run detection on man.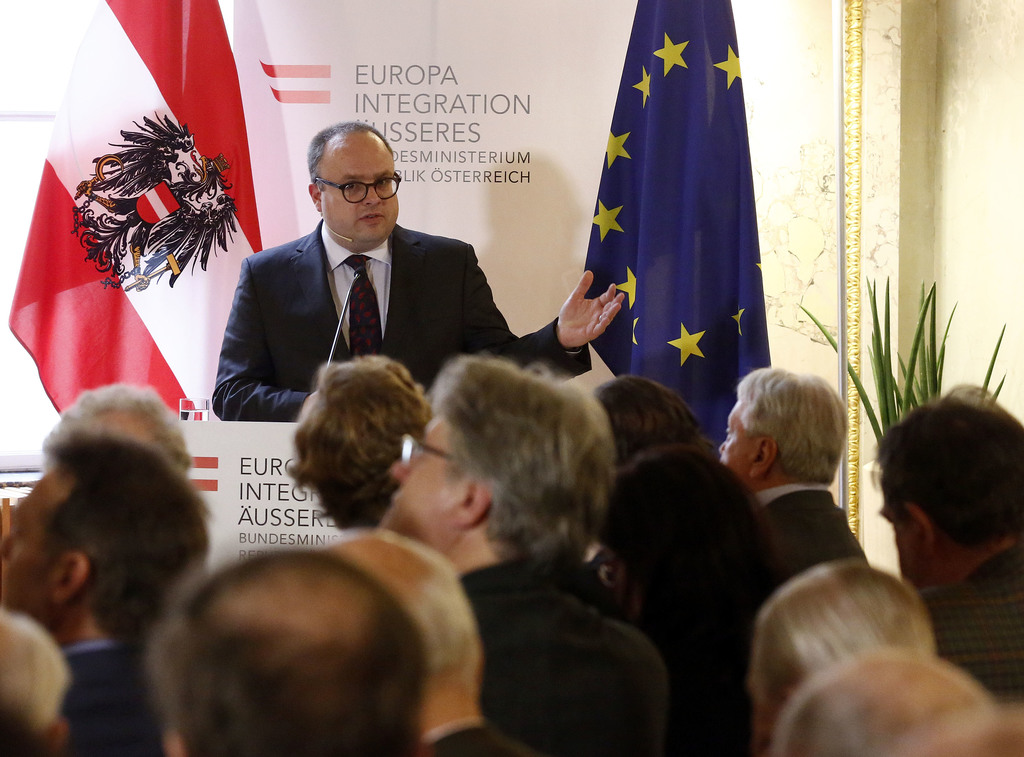
Result: 155 545 431 756.
